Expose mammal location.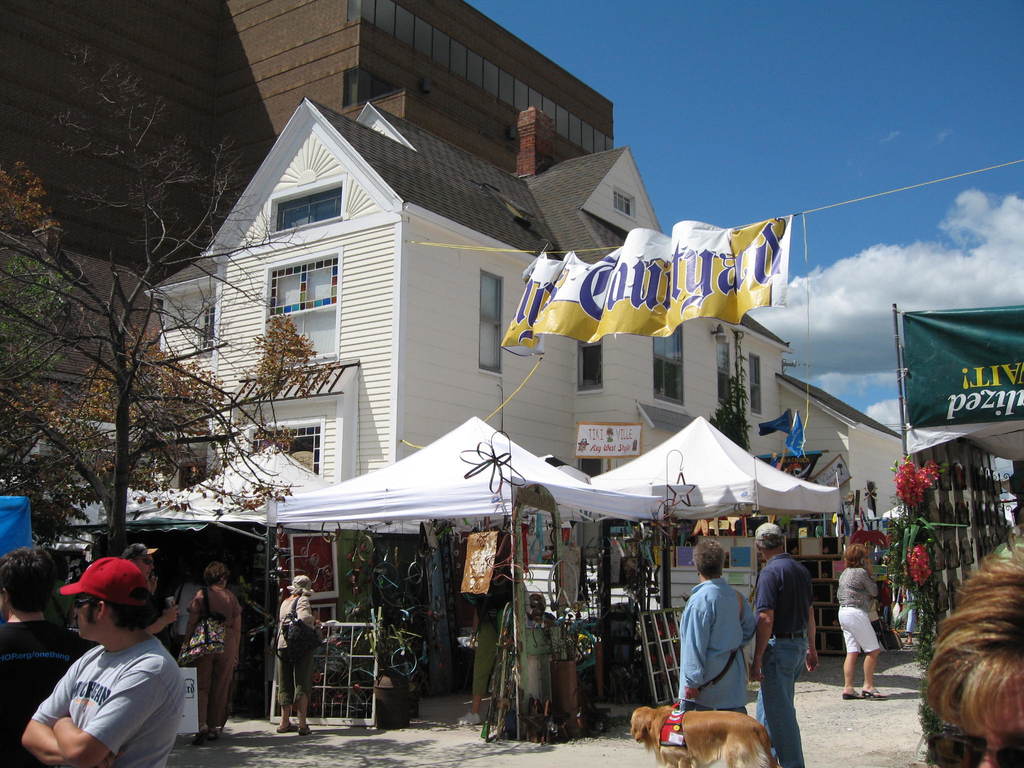
Exposed at (756, 523, 820, 767).
